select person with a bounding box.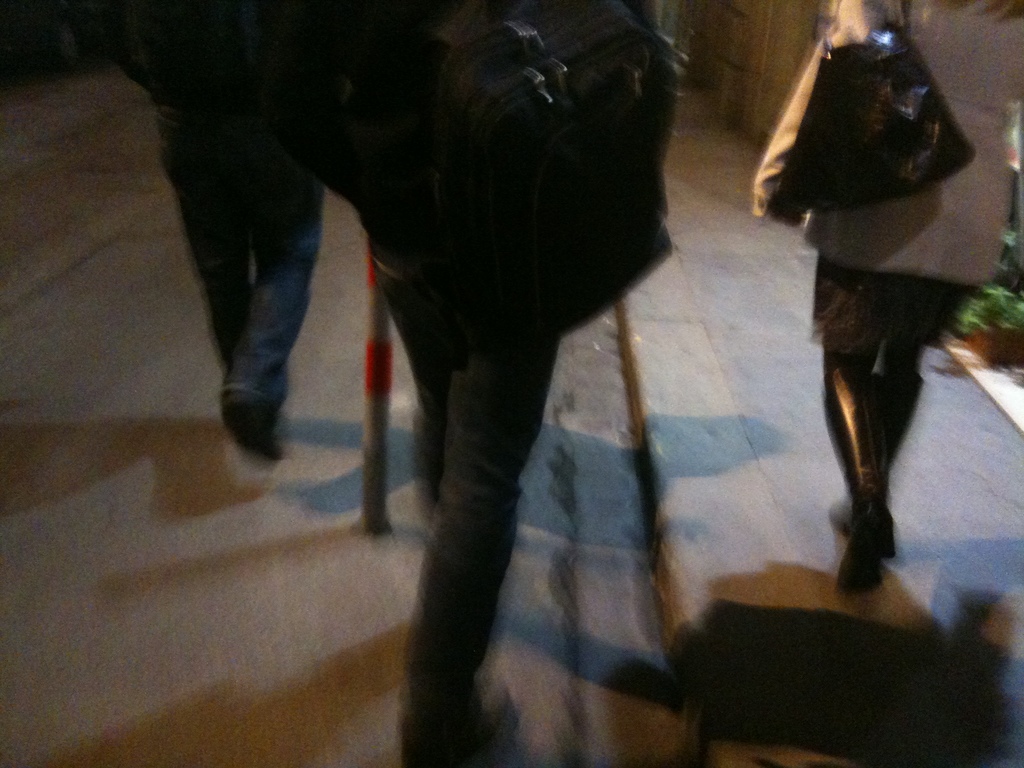
x1=752 y1=2 x2=1023 y2=601.
